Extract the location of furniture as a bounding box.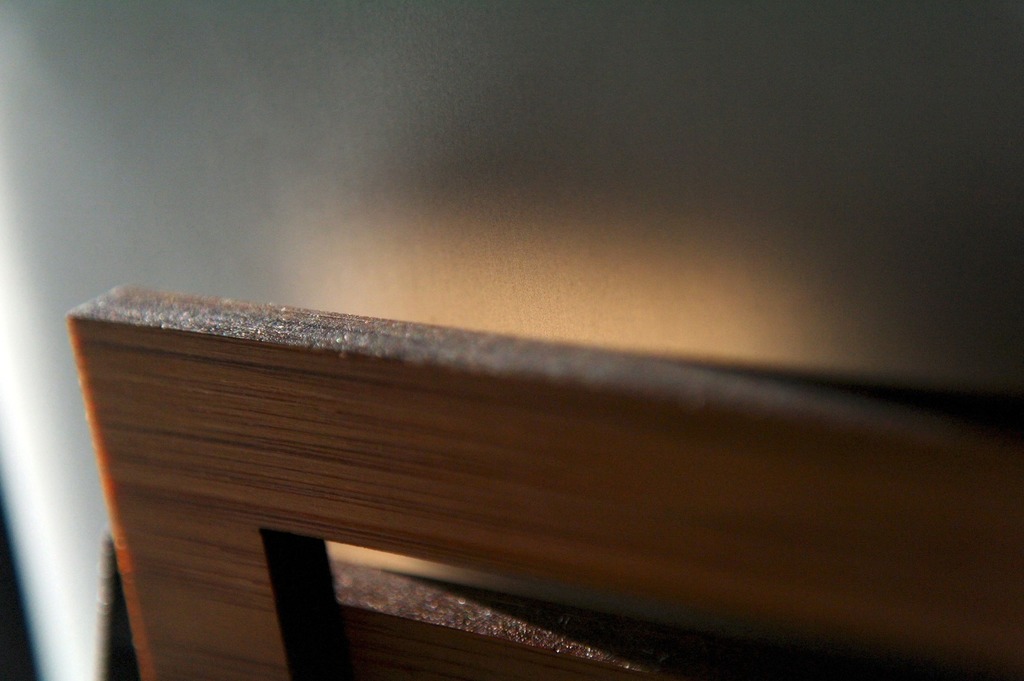
box(64, 278, 1023, 680).
